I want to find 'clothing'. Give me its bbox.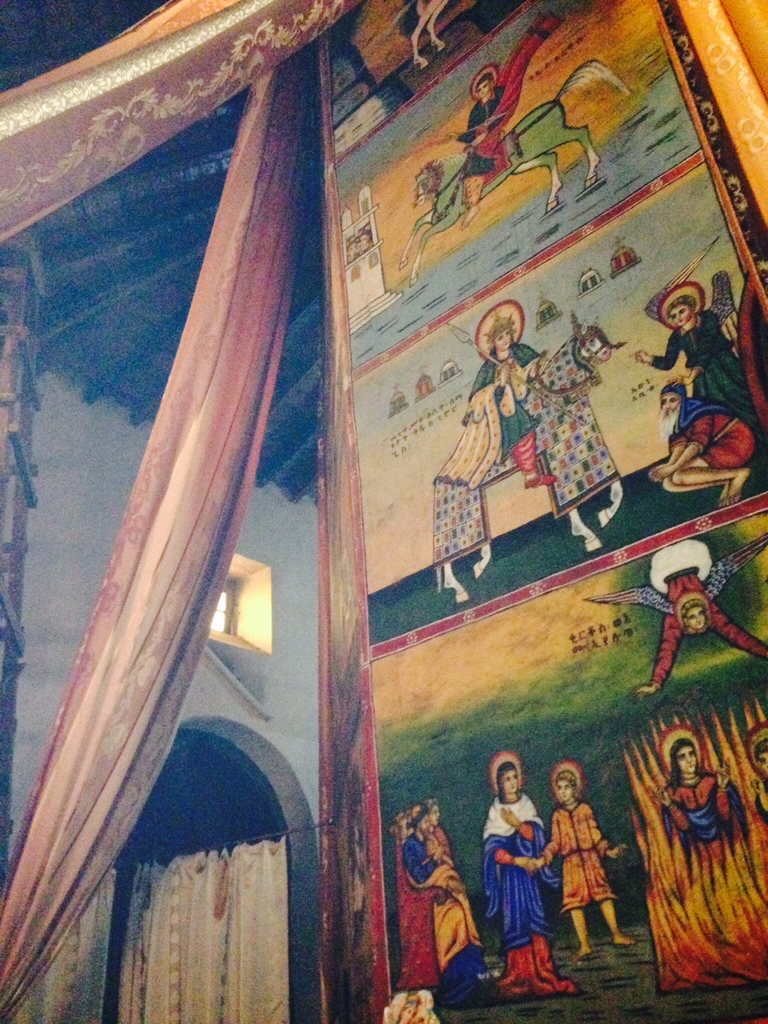
<box>401,833,501,1007</box>.
